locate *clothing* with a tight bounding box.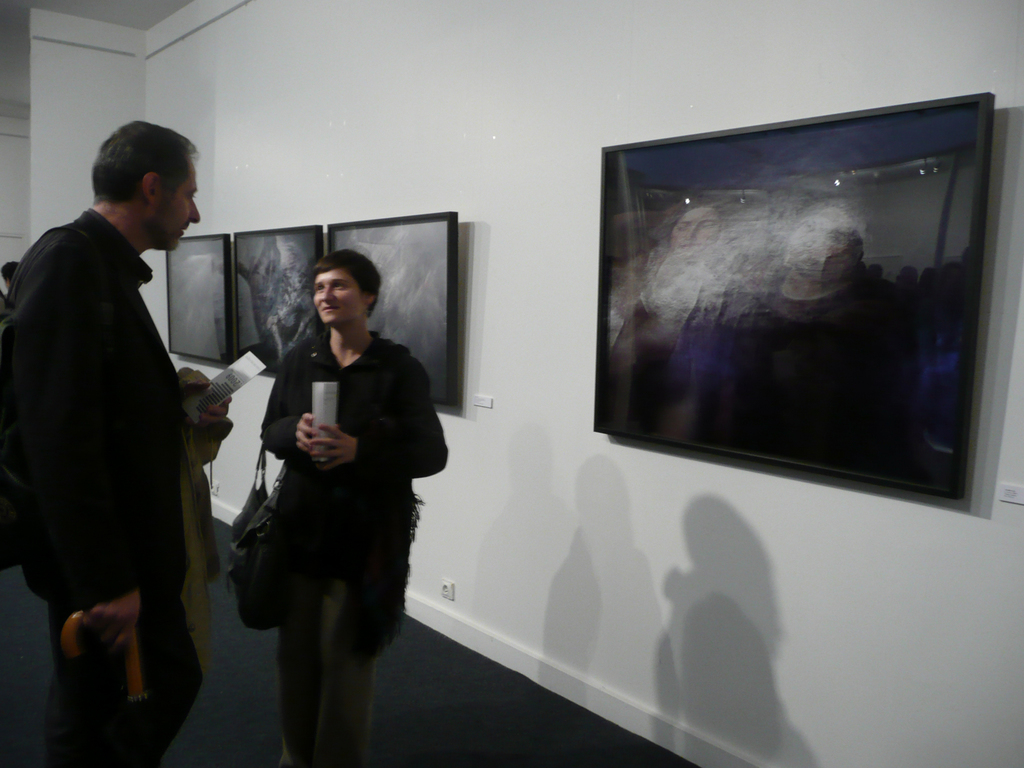
(0, 202, 193, 767).
